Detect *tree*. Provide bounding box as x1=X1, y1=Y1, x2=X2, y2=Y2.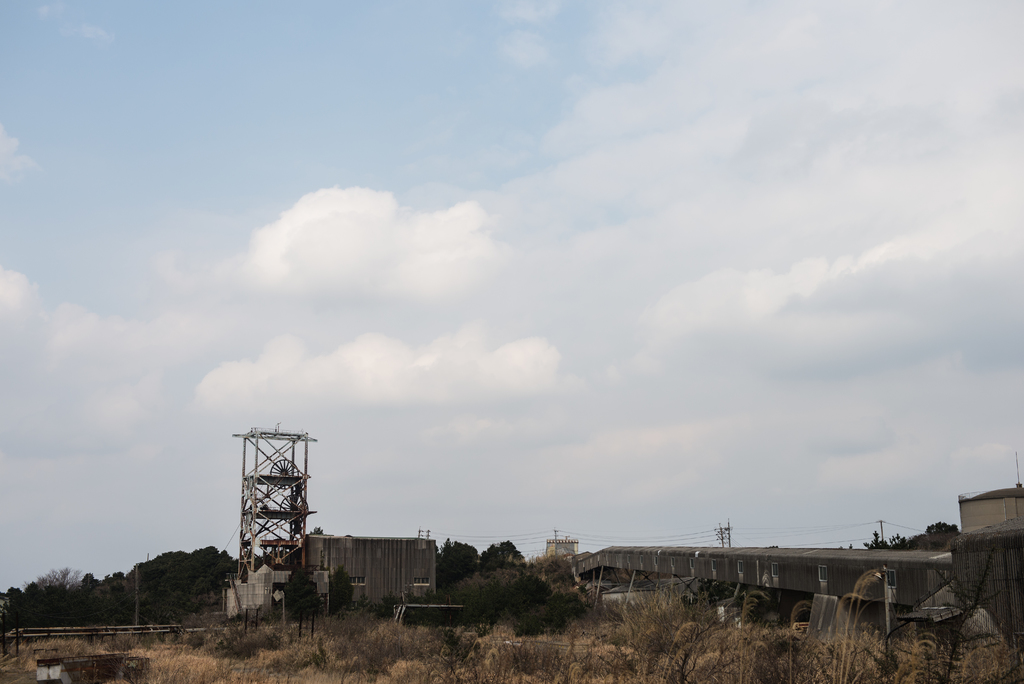
x1=280, y1=564, x2=317, y2=638.
